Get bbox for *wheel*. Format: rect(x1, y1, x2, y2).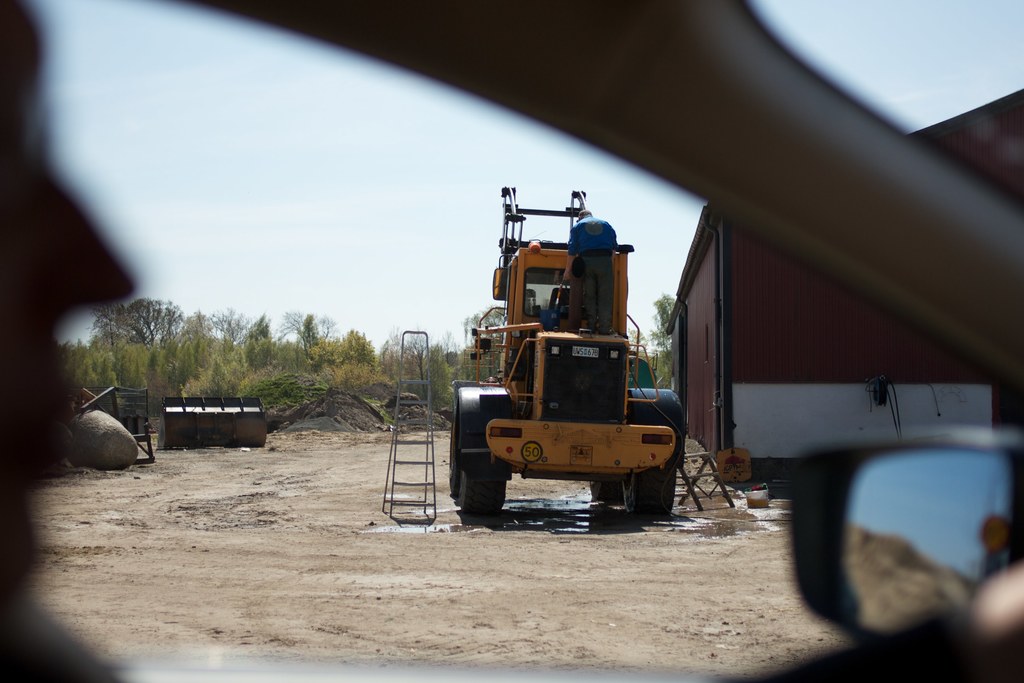
rect(447, 440, 461, 499).
